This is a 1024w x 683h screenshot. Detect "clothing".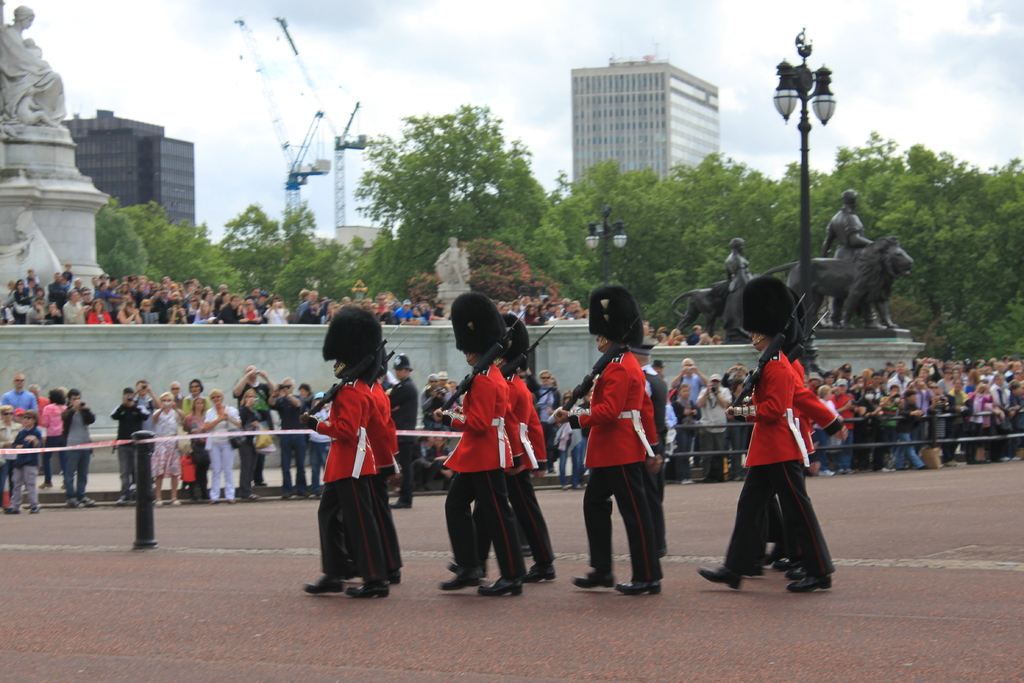
567, 348, 663, 584.
